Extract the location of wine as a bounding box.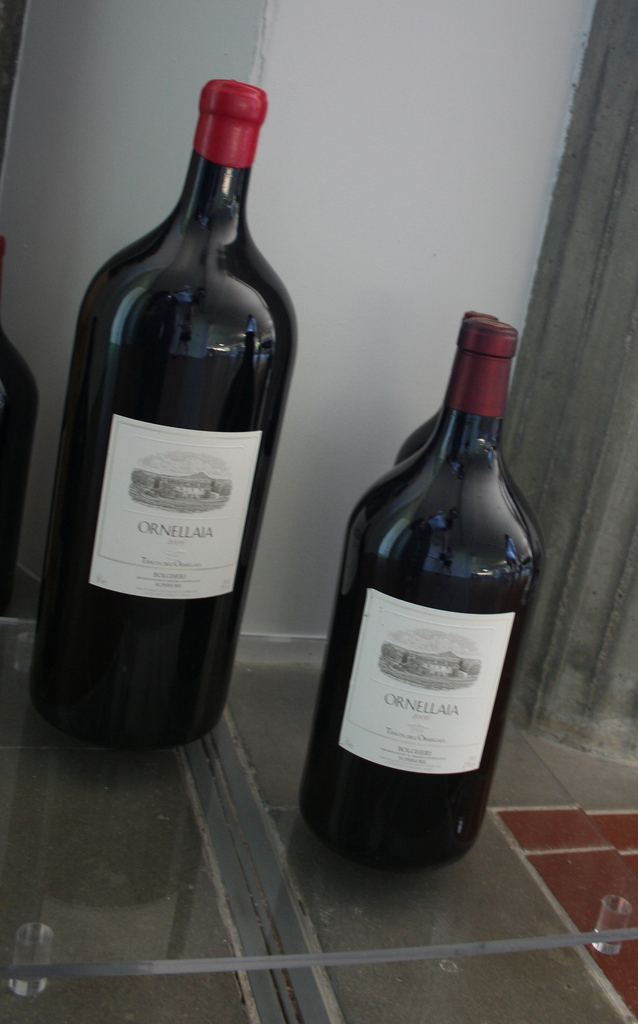
box=[334, 334, 525, 854].
